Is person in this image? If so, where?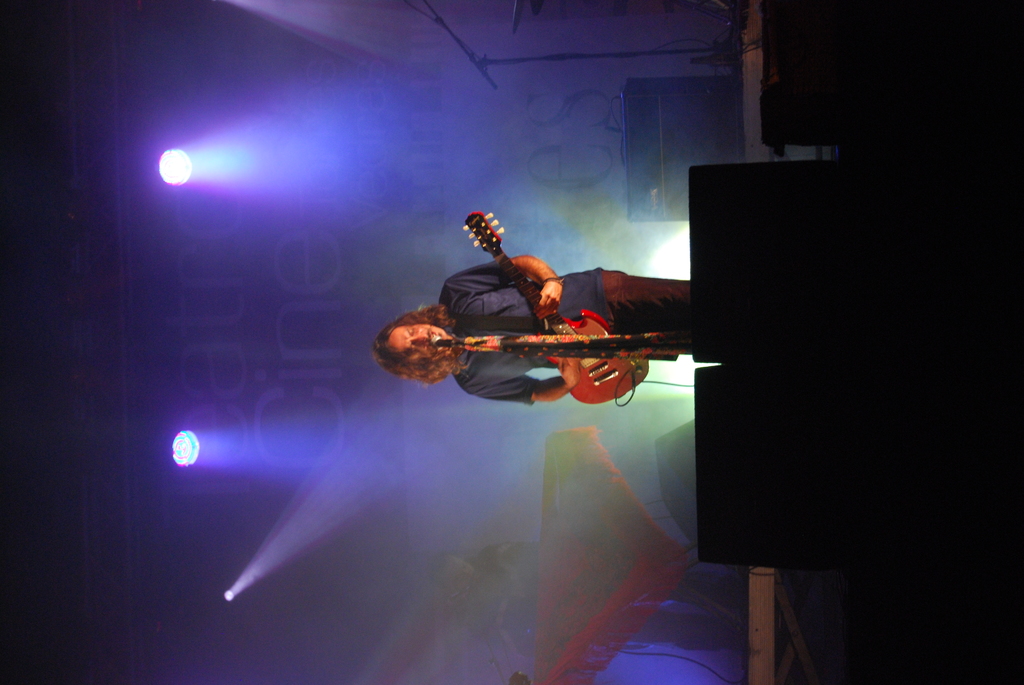
Yes, at 399, 216, 666, 432.
